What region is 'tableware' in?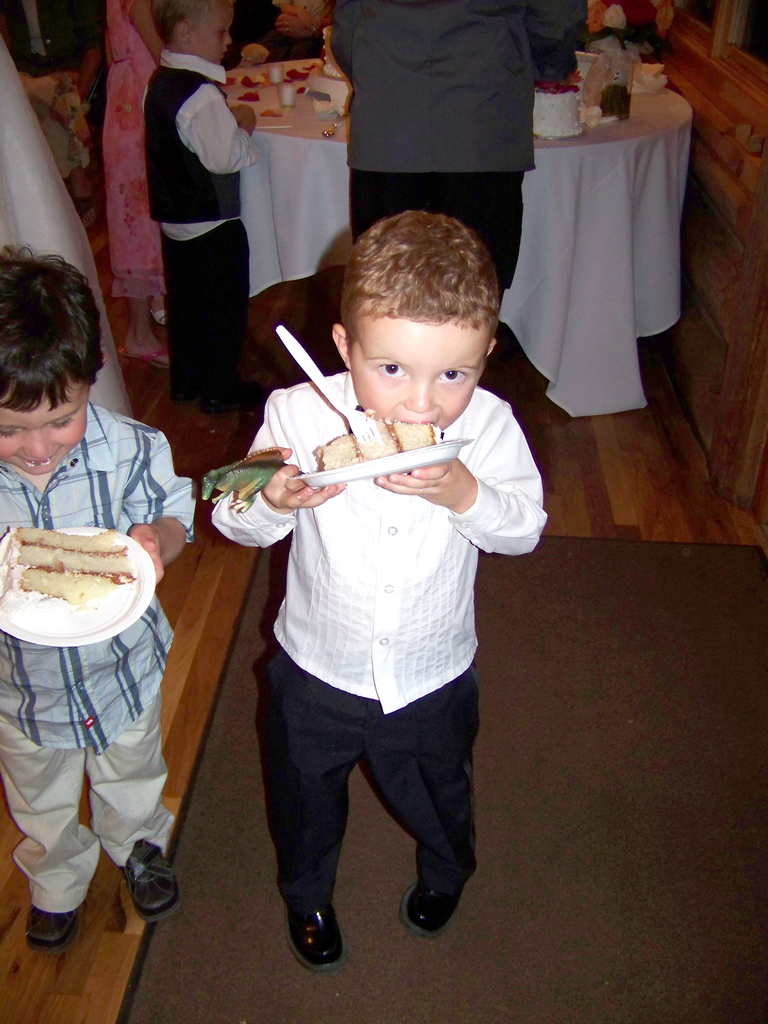
(left=0, top=518, right=171, bottom=659).
